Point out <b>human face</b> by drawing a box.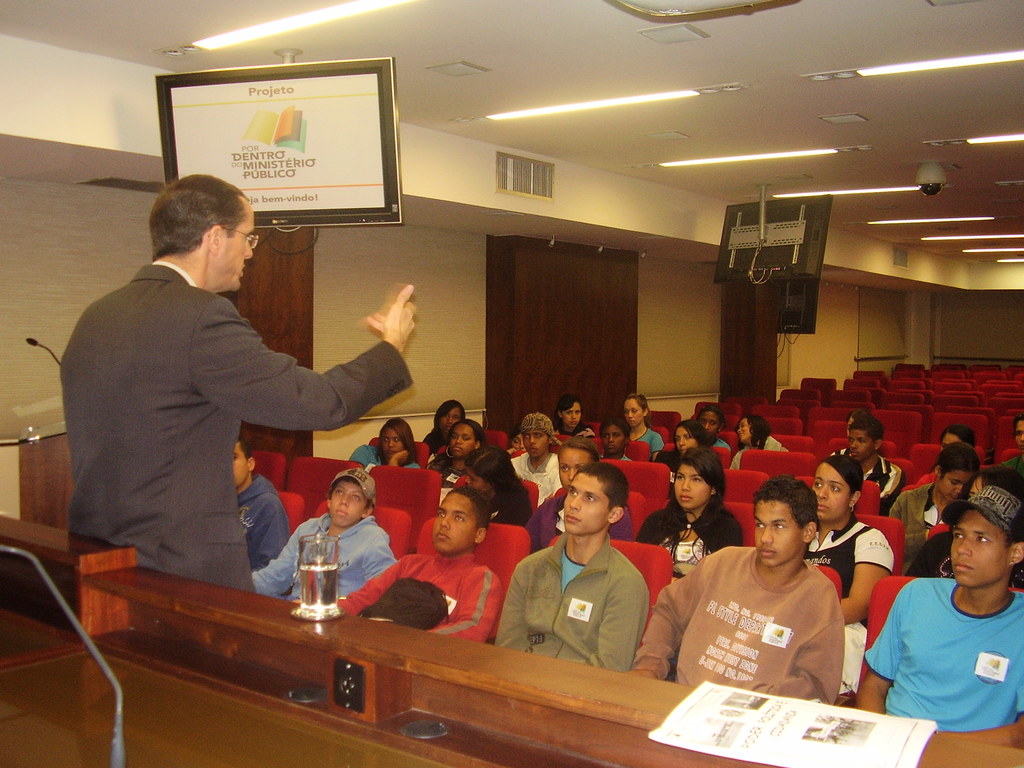
bbox=(1013, 419, 1023, 451).
